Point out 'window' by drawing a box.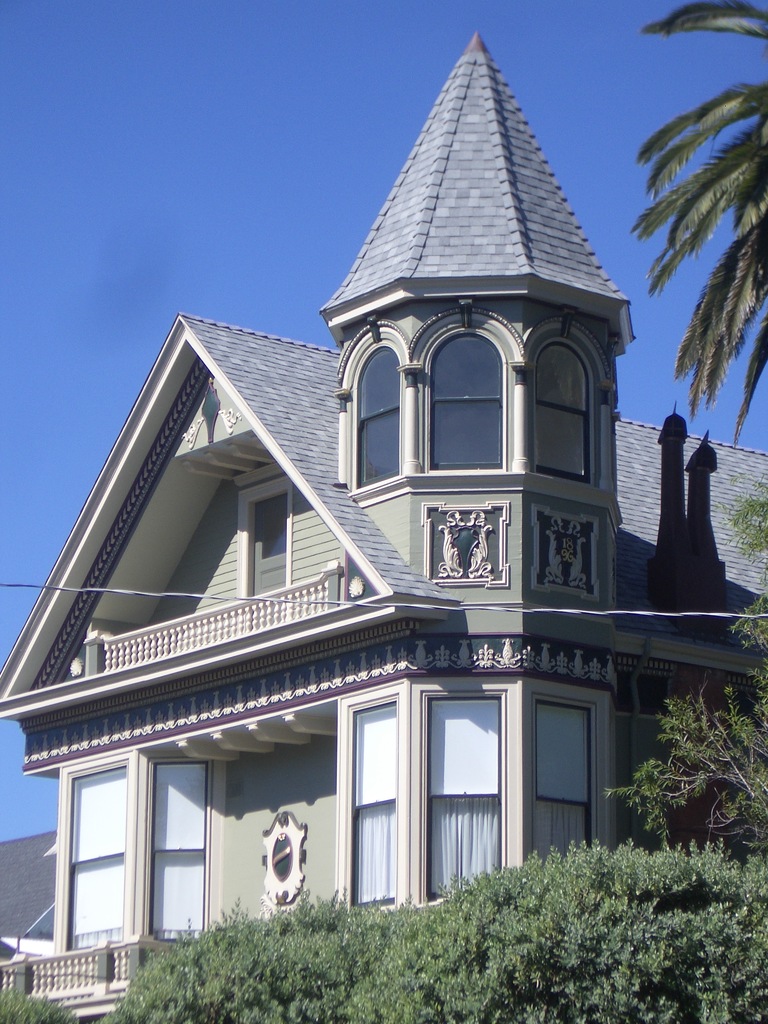
region(537, 698, 596, 884).
